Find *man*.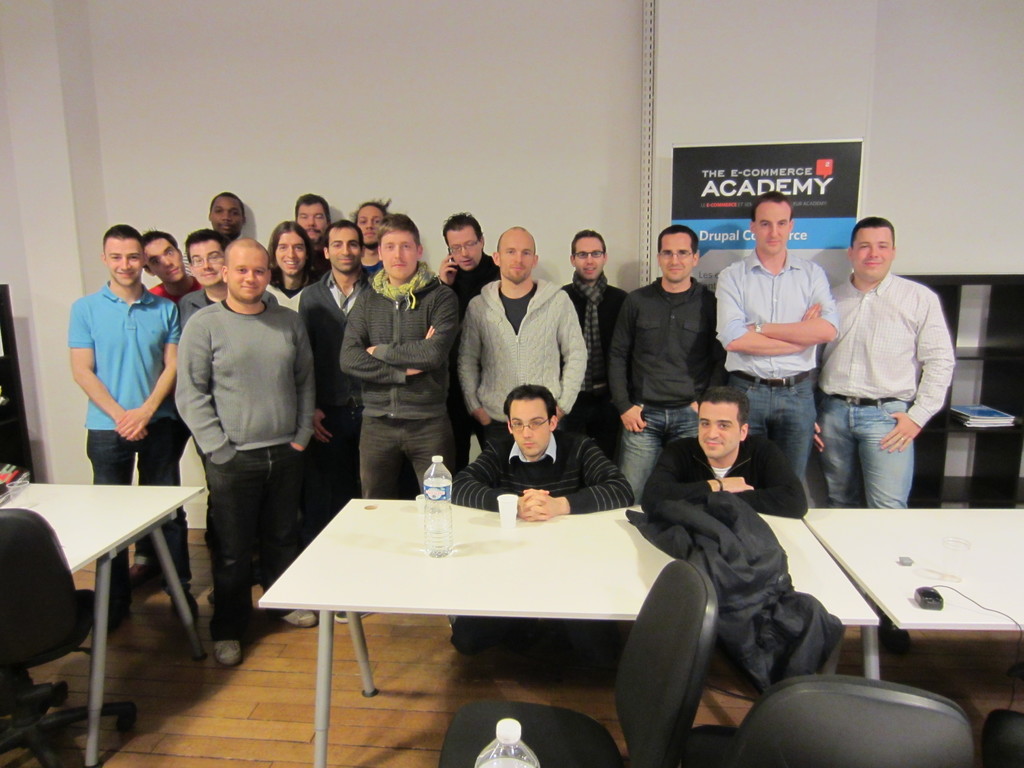
<bbox>156, 221, 326, 662</bbox>.
